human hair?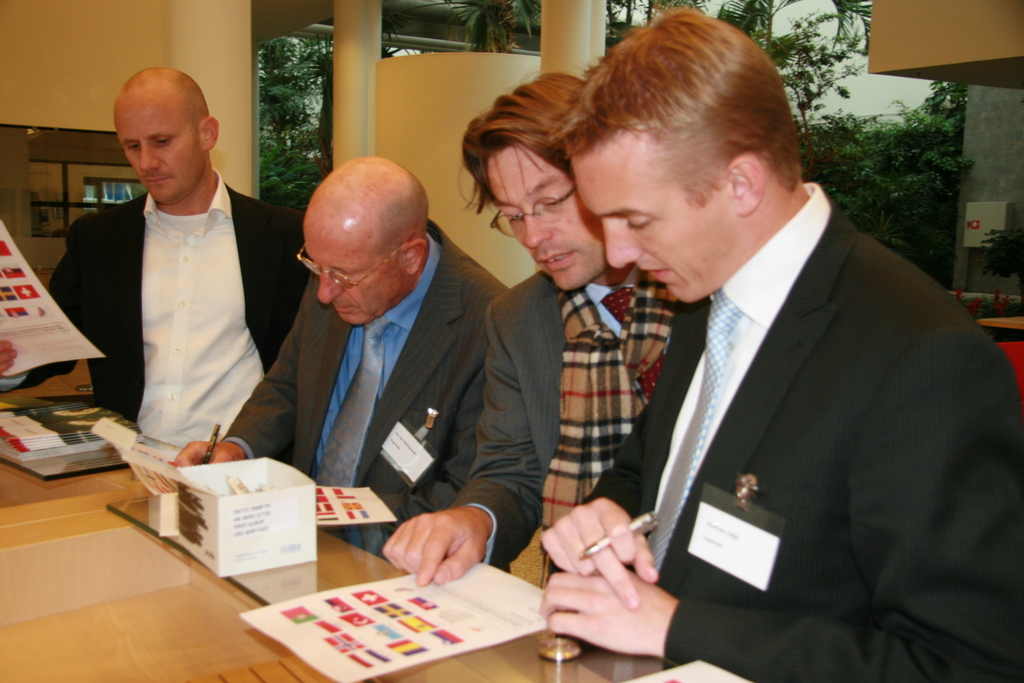
{"x1": 456, "y1": 69, "x2": 593, "y2": 219}
